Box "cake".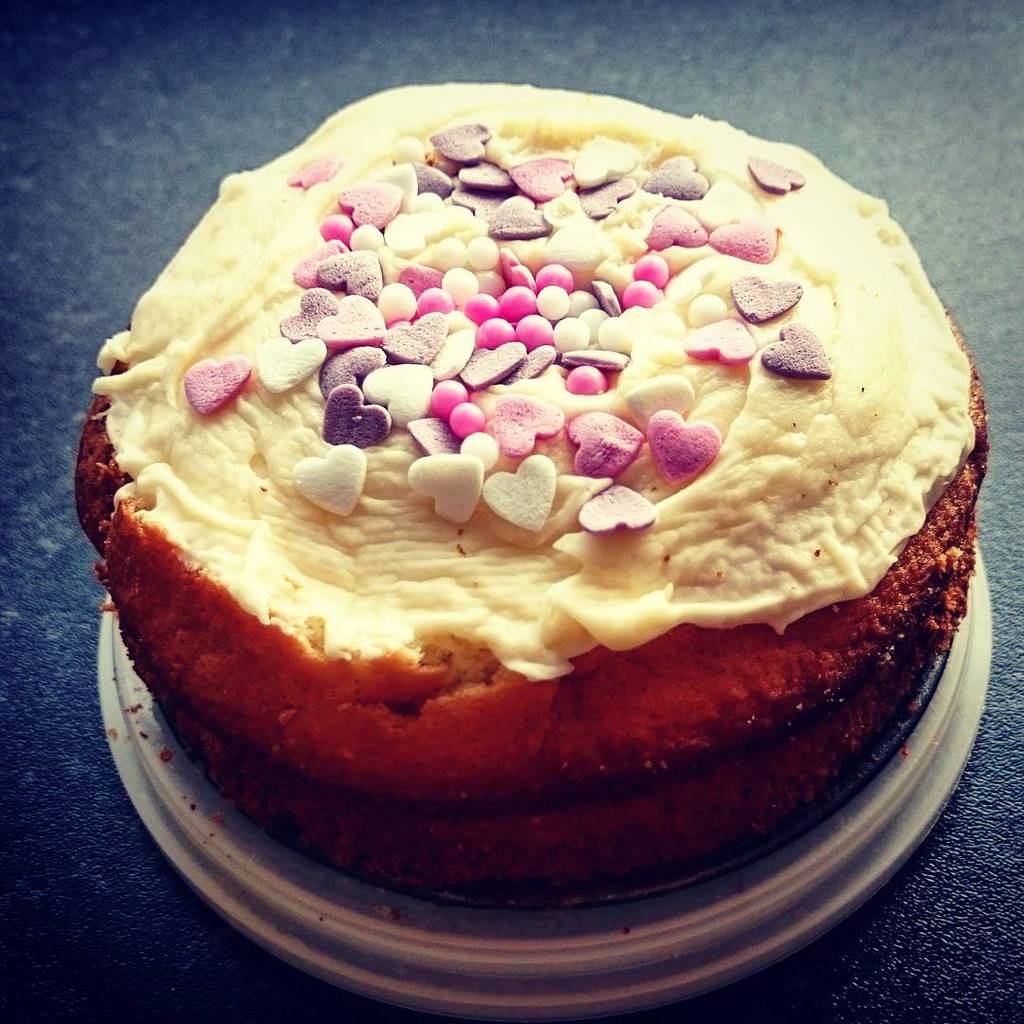
{"x1": 62, "y1": 65, "x2": 995, "y2": 908}.
